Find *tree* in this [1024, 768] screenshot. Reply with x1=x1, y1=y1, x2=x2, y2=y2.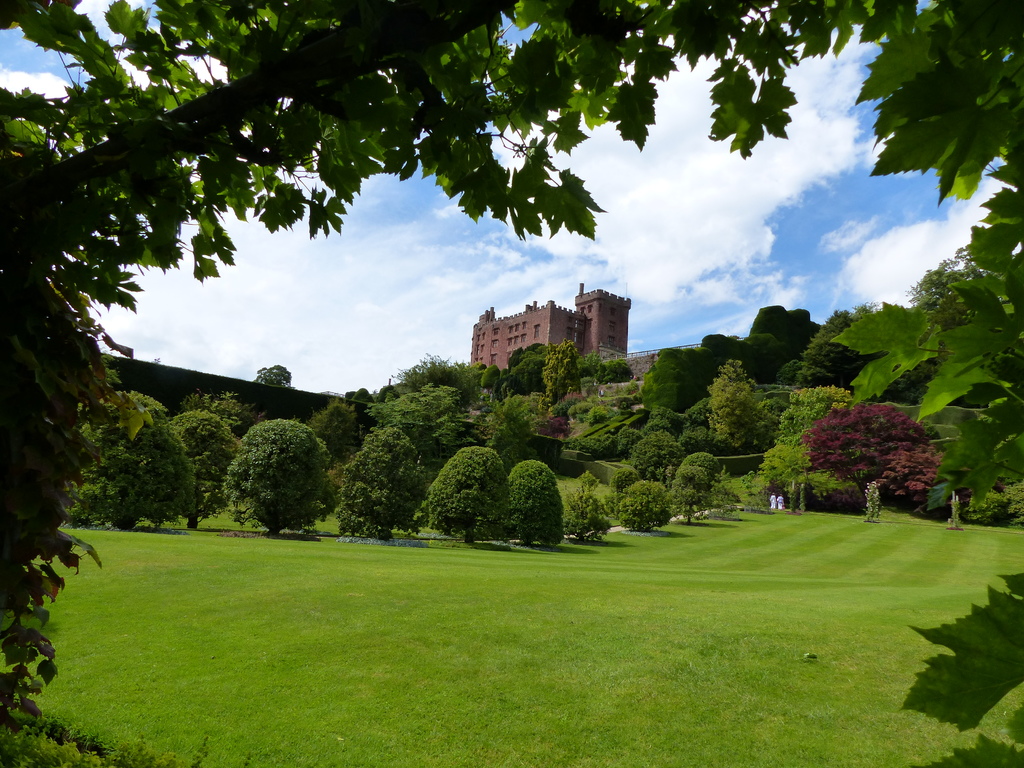
x1=250, y1=366, x2=296, y2=383.
